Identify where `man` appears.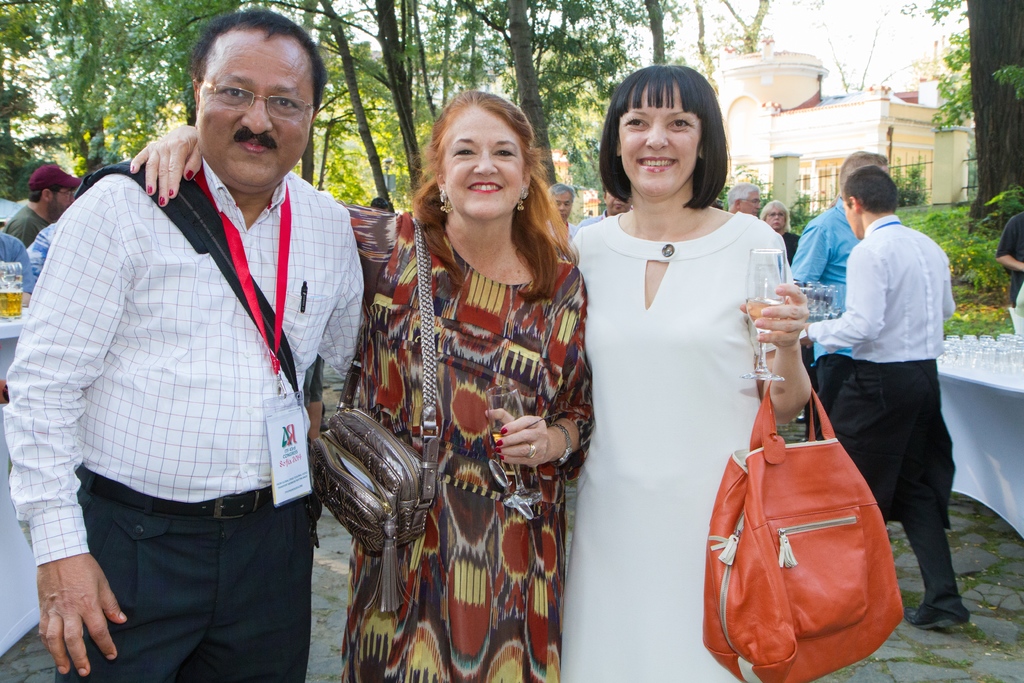
Appears at left=23, top=10, right=365, bottom=671.
